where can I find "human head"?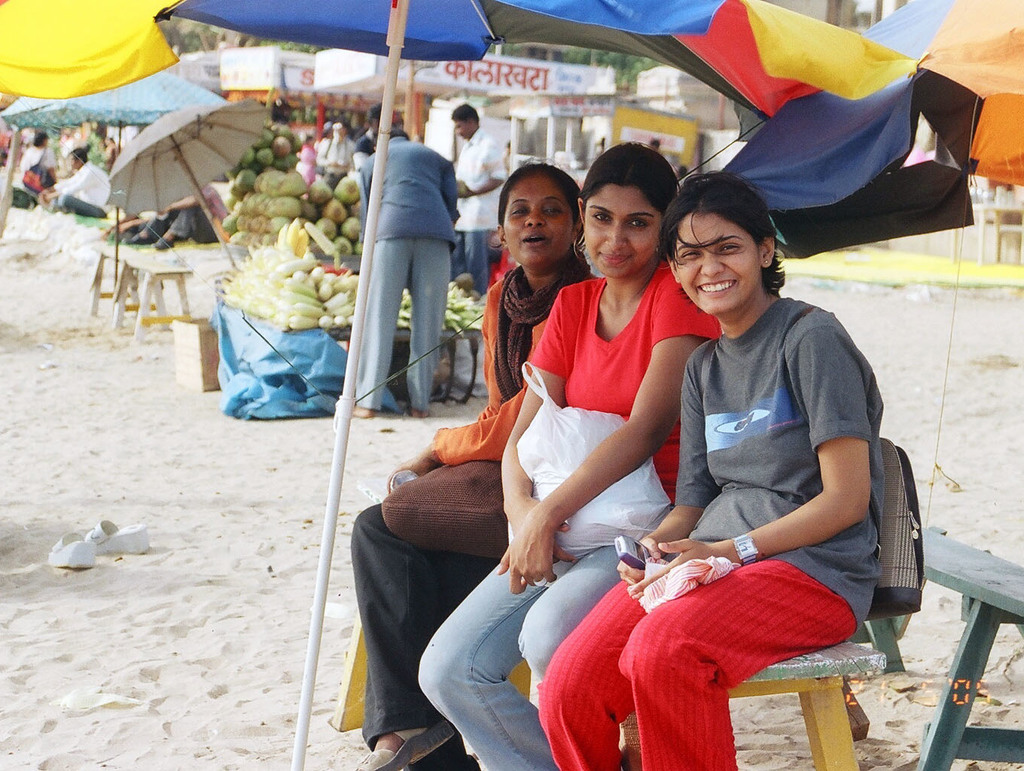
You can find it at (left=367, top=105, right=381, bottom=138).
